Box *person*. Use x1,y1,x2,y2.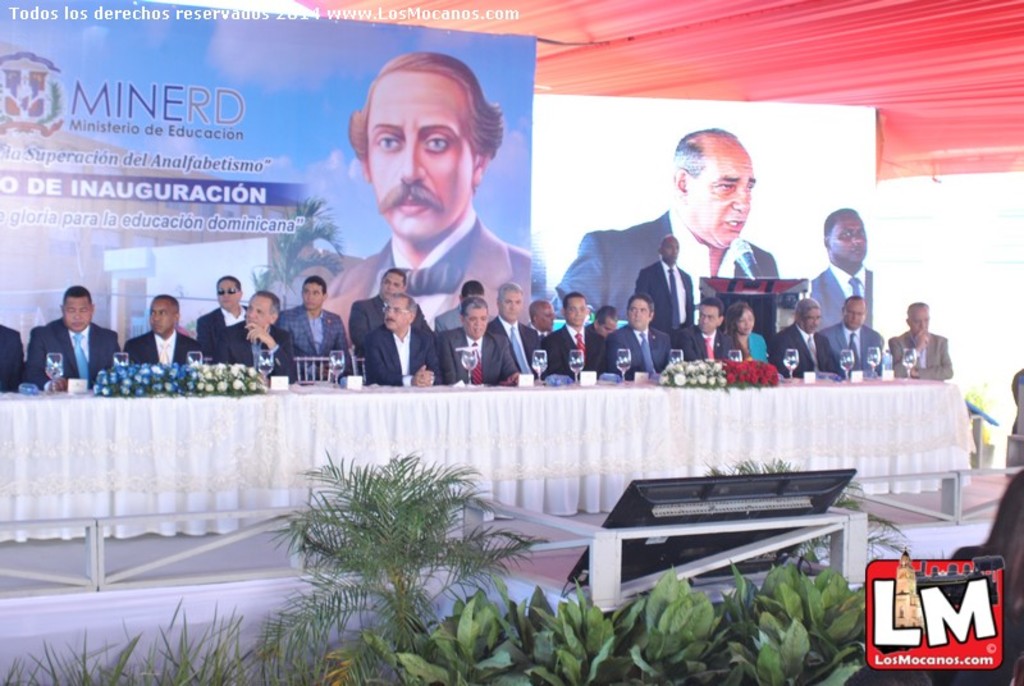
684,299,748,363.
